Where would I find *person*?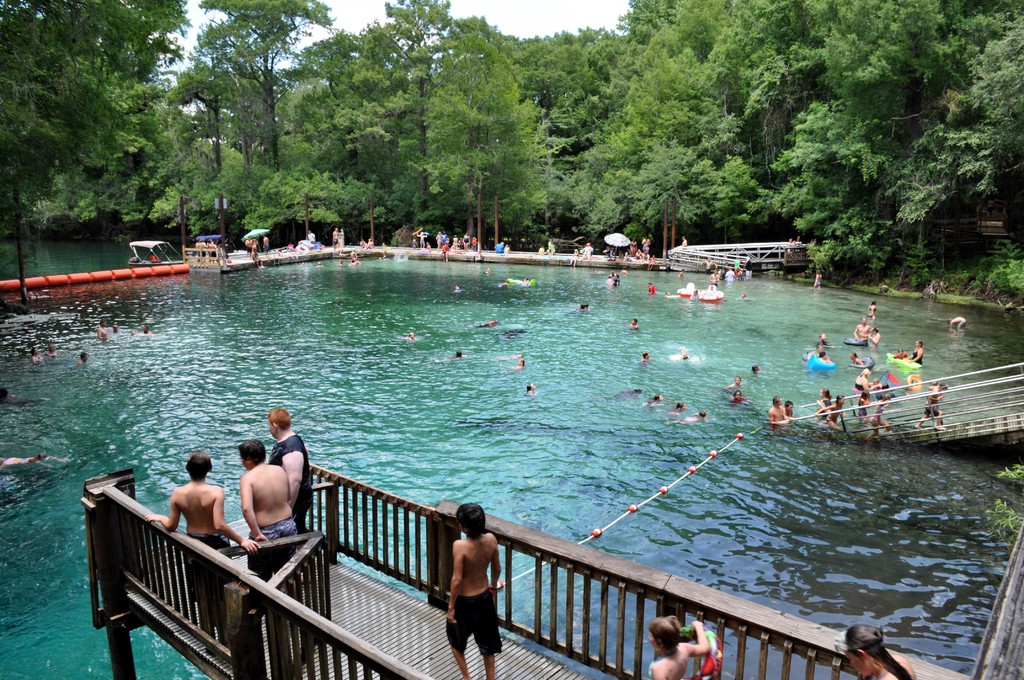
At locate(143, 451, 261, 645).
